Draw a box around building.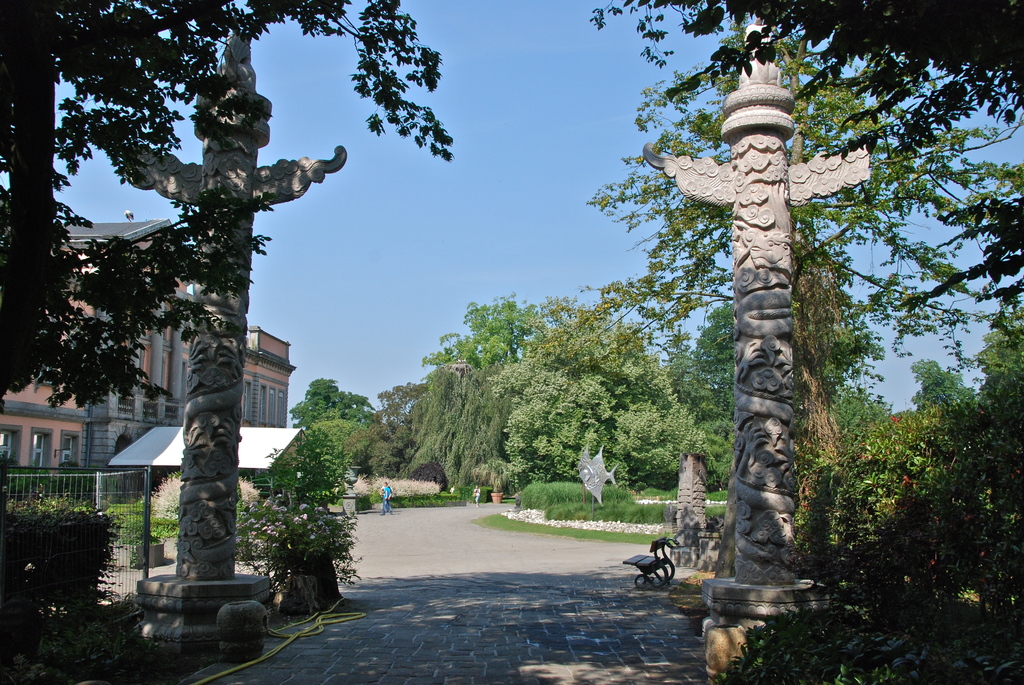
<region>0, 212, 303, 497</region>.
